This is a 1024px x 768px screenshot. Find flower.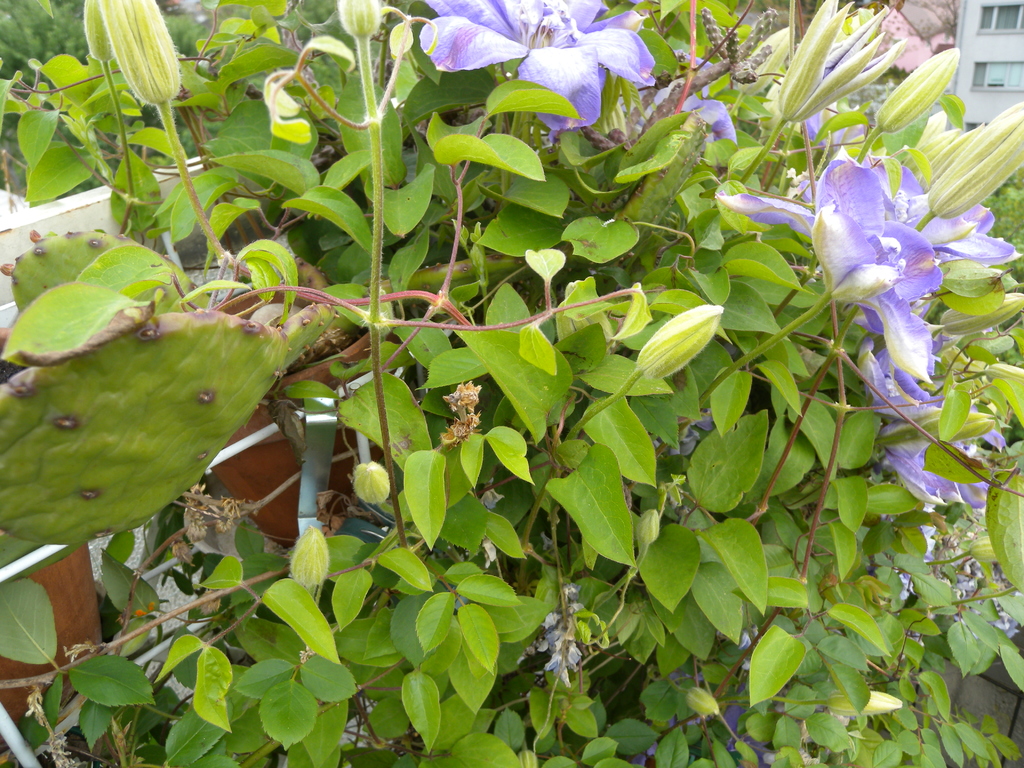
Bounding box: 775/0/907/121.
